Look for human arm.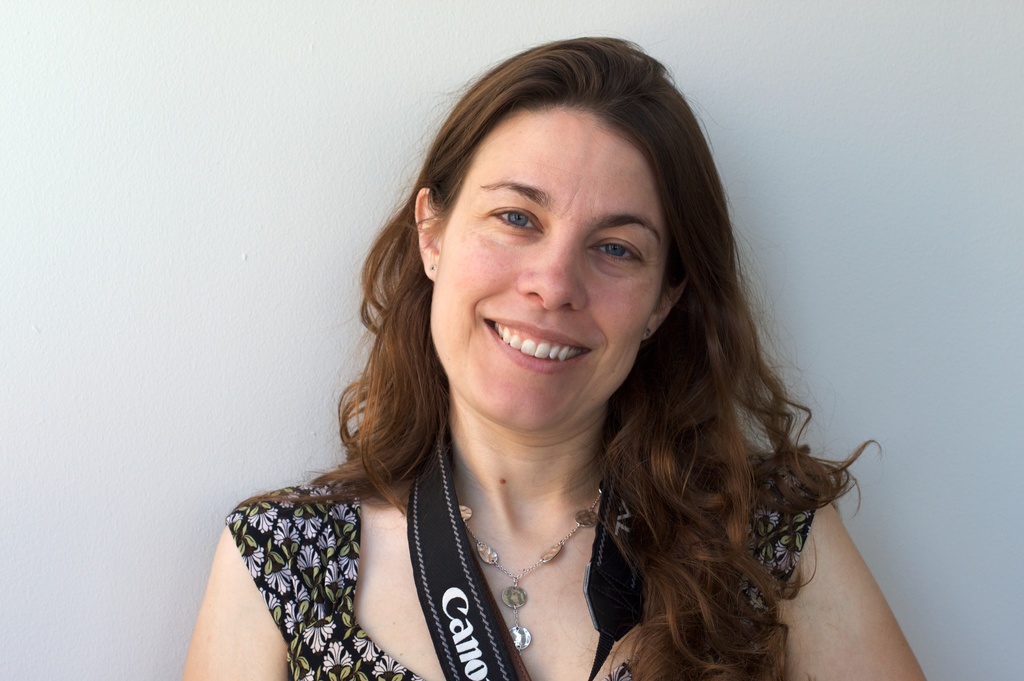
Found: box(179, 505, 291, 679).
